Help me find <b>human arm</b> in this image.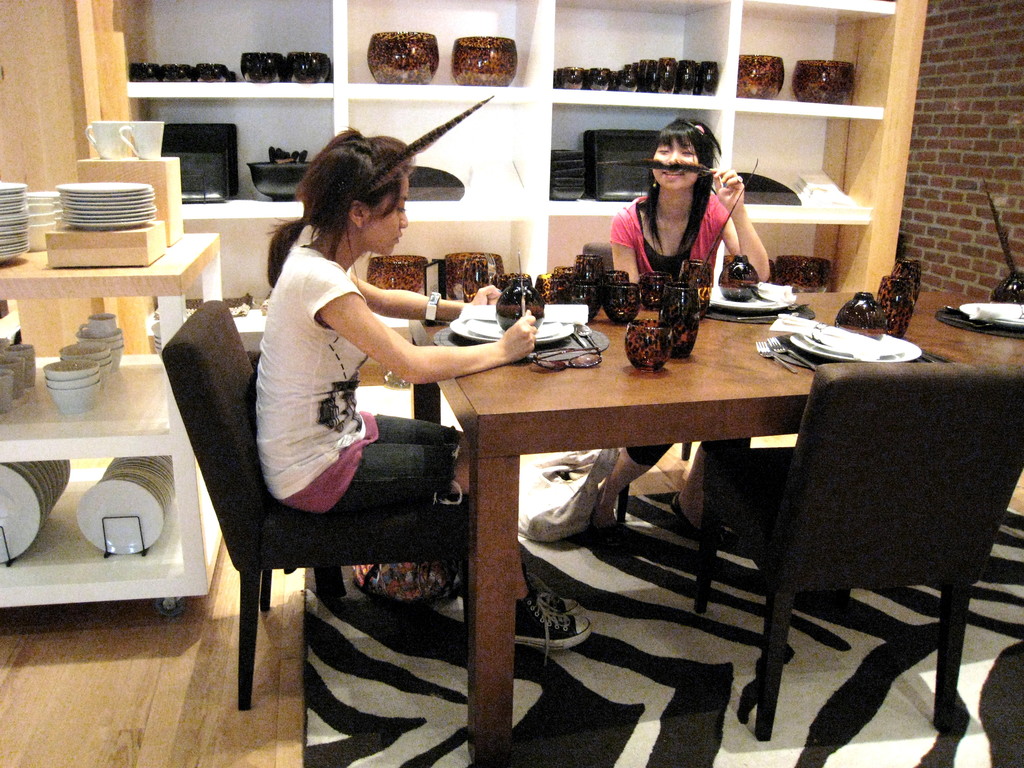
Found it: pyautogui.locateOnScreen(723, 170, 768, 283).
